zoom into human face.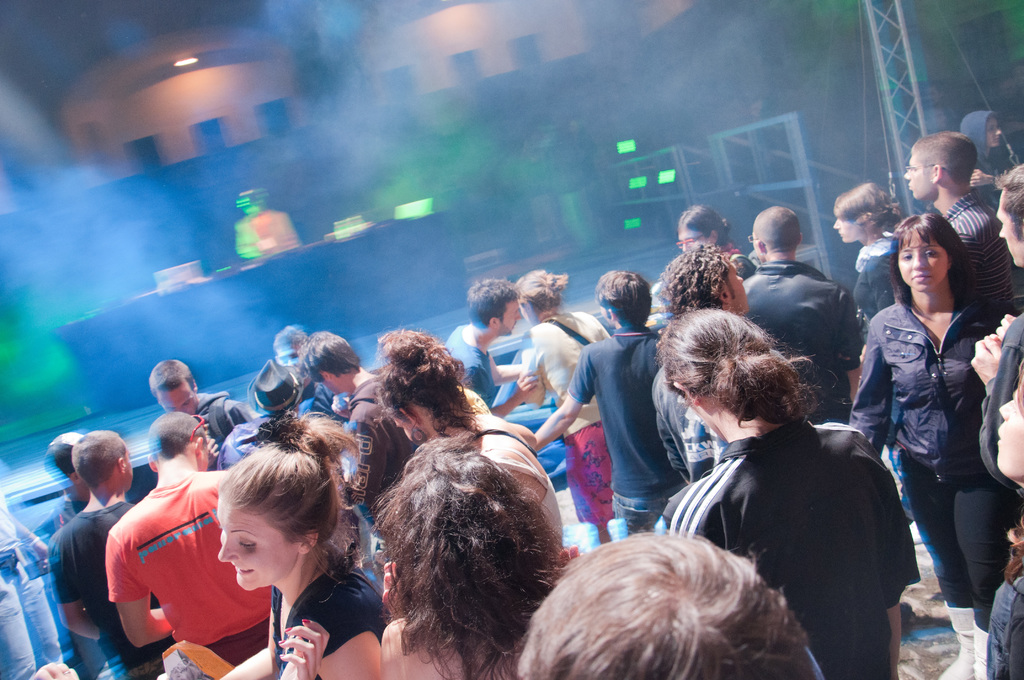
Zoom target: region(997, 193, 1023, 267).
